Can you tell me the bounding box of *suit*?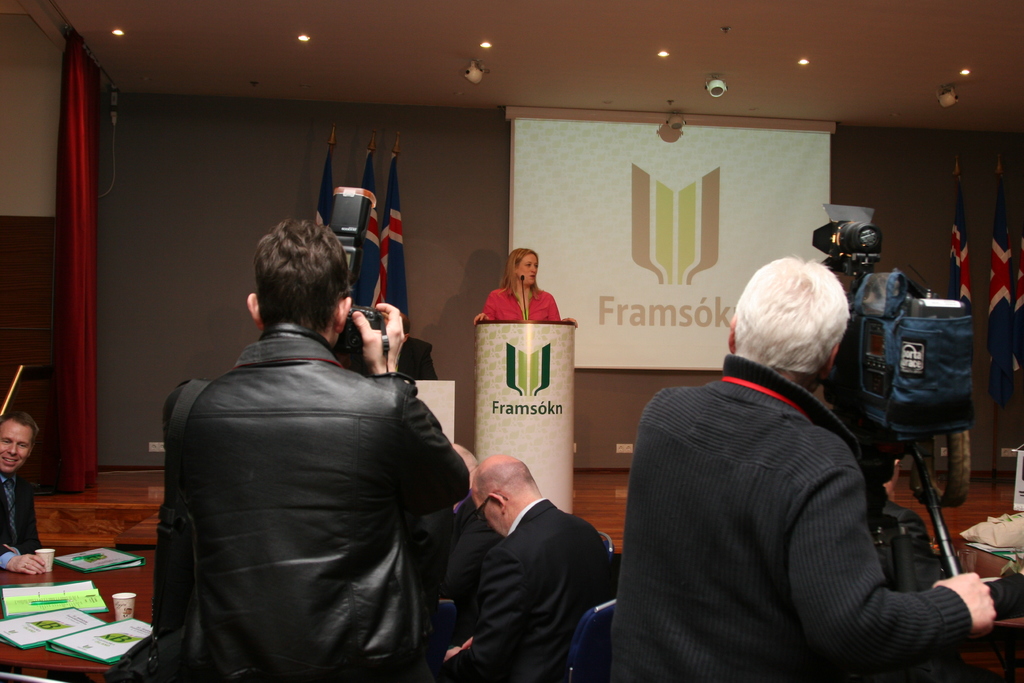
<box>0,470,51,566</box>.
